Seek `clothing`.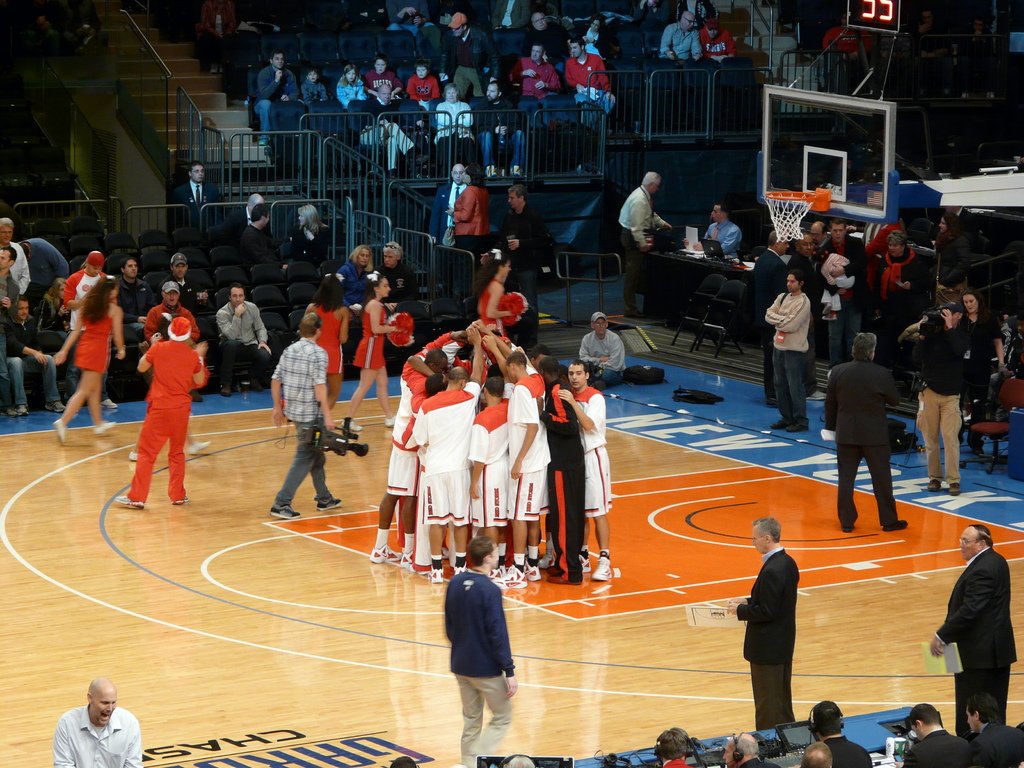
(821,734,876,767).
